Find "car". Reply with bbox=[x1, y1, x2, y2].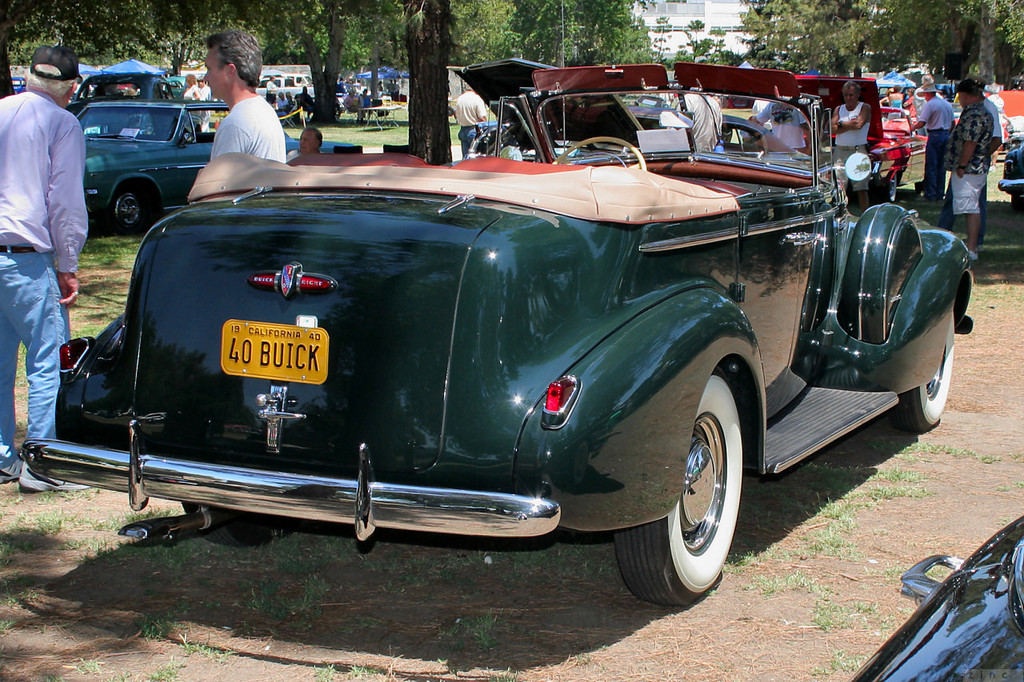
bbox=[846, 515, 1023, 681].
